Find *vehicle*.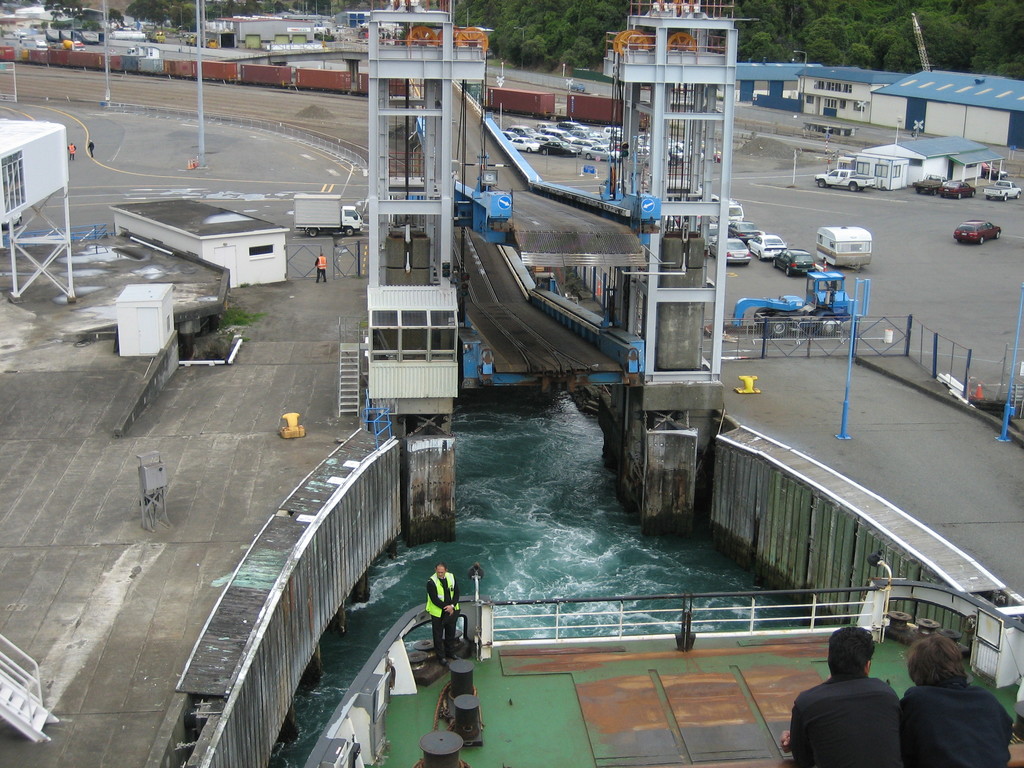
crop(812, 166, 876, 189).
